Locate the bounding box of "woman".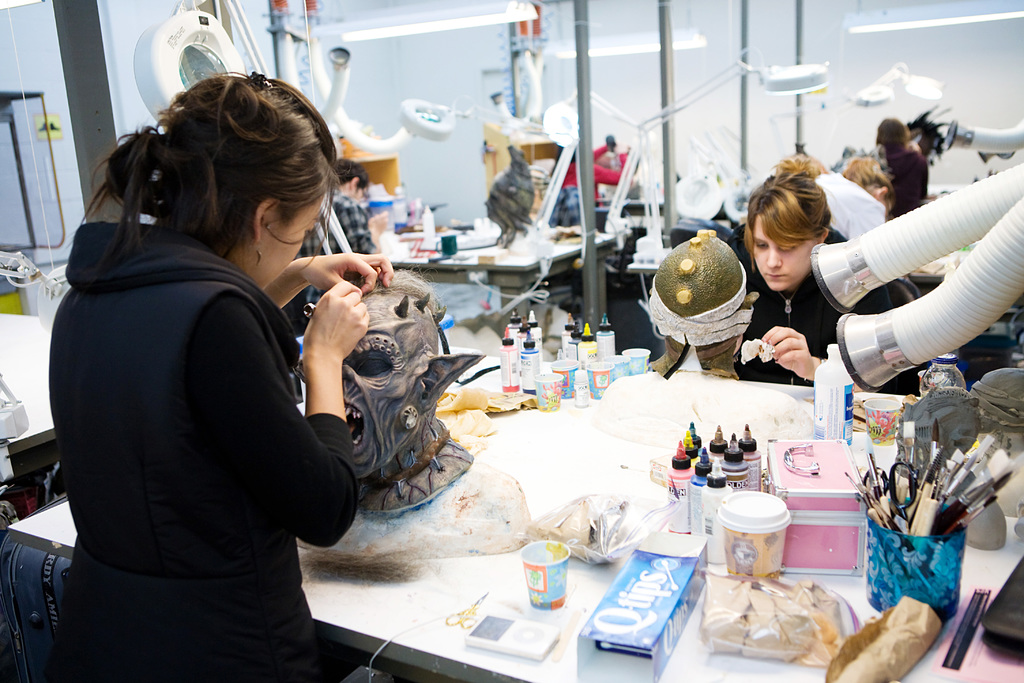
Bounding box: (x1=871, y1=115, x2=926, y2=223).
